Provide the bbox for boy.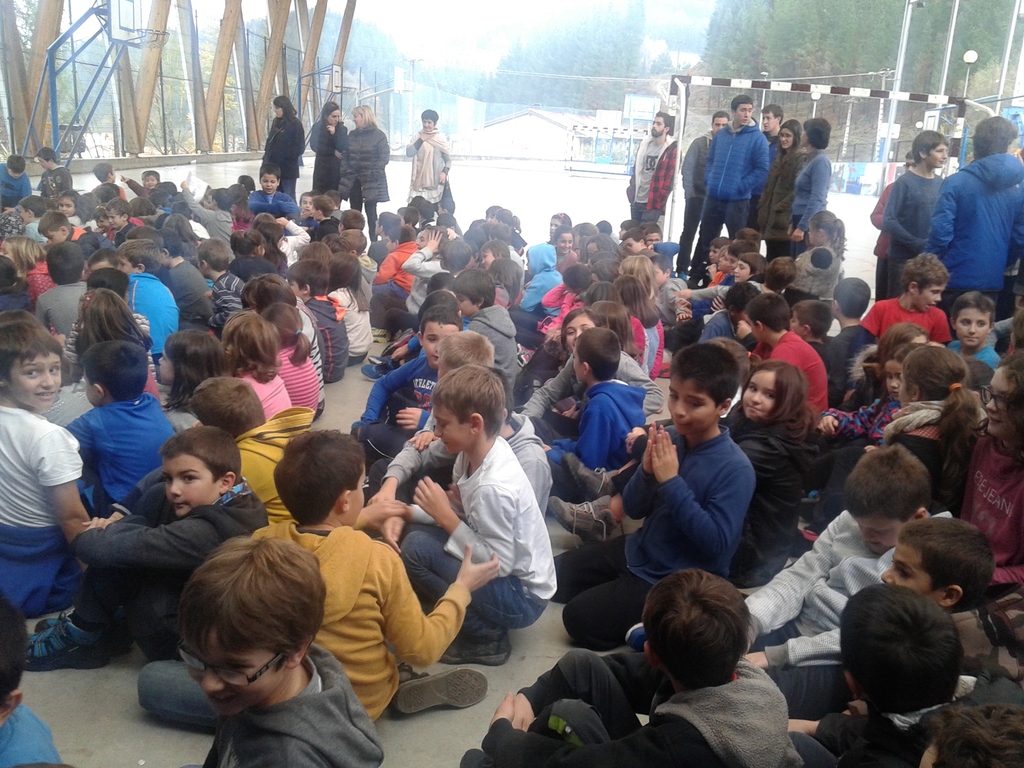
box=[18, 426, 266, 671].
